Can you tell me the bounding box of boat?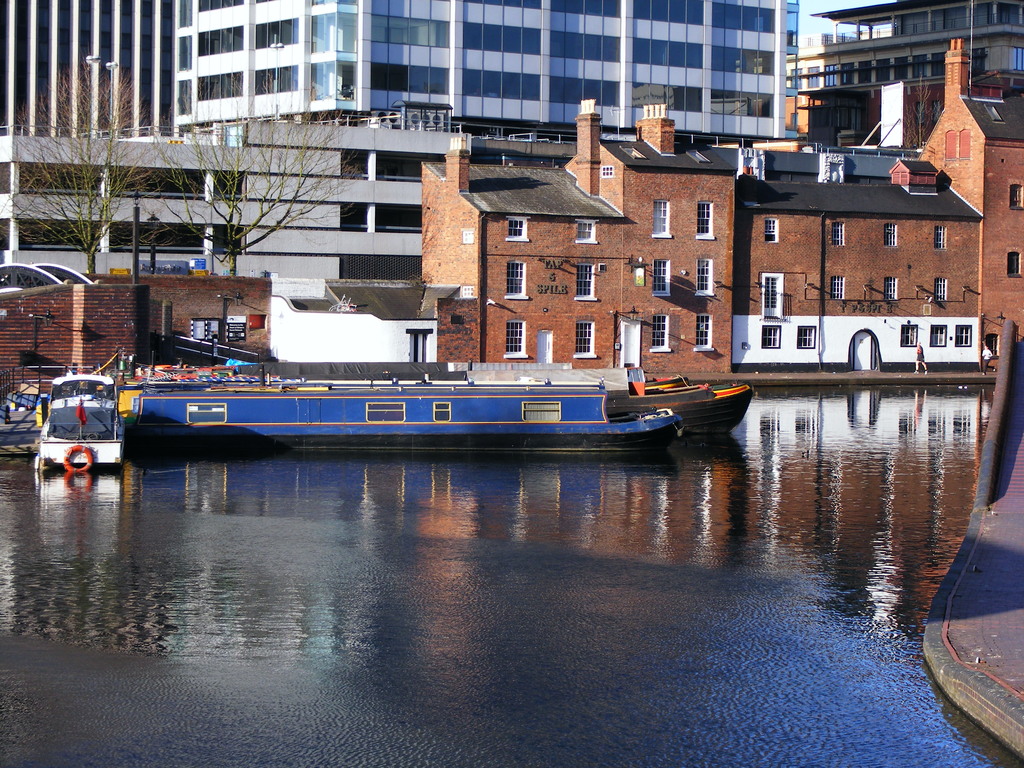
bbox=(34, 368, 121, 475).
